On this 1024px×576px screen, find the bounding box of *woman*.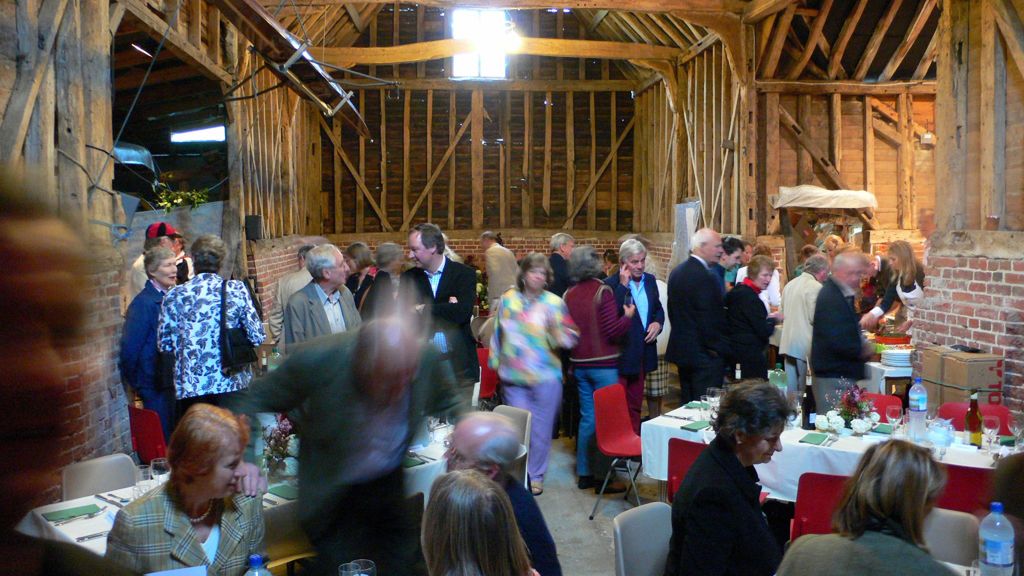
Bounding box: (x1=343, y1=239, x2=374, y2=321).
